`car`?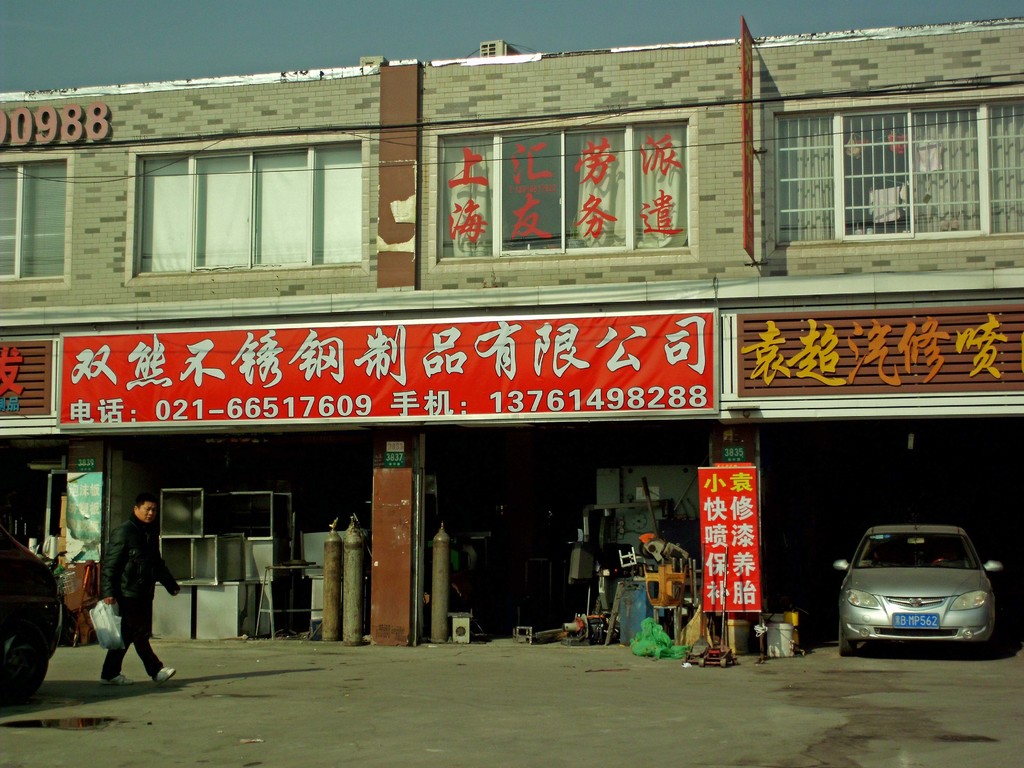
rect(838, 528, 992, 662)
